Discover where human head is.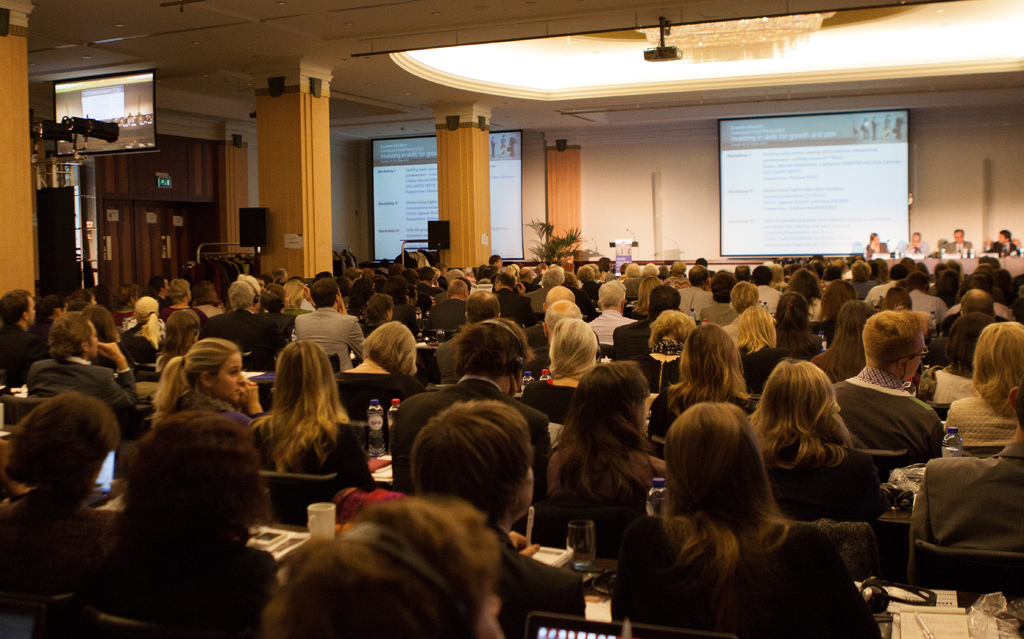
Discovered at (x1=415, y1=263, x2=431, y2=282).
